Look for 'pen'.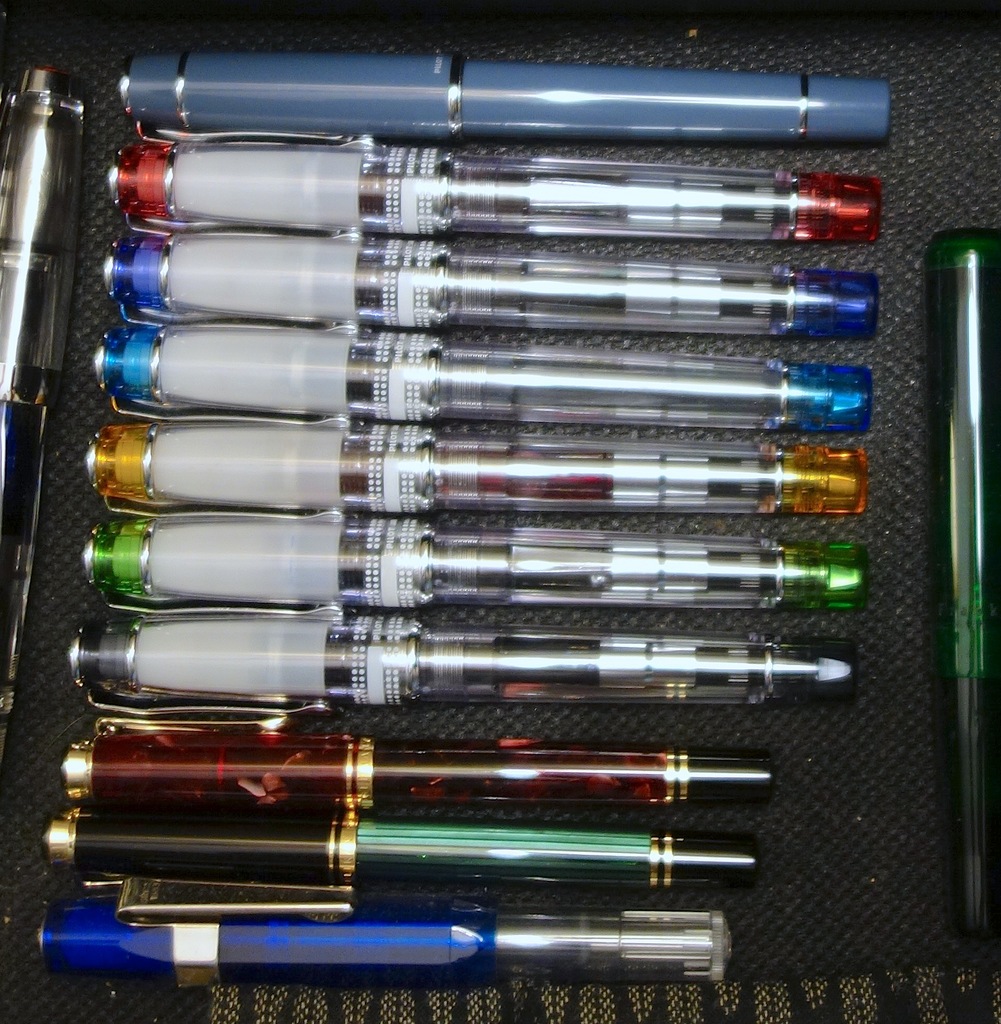
Found: locate(57, 732, 775, 812).
